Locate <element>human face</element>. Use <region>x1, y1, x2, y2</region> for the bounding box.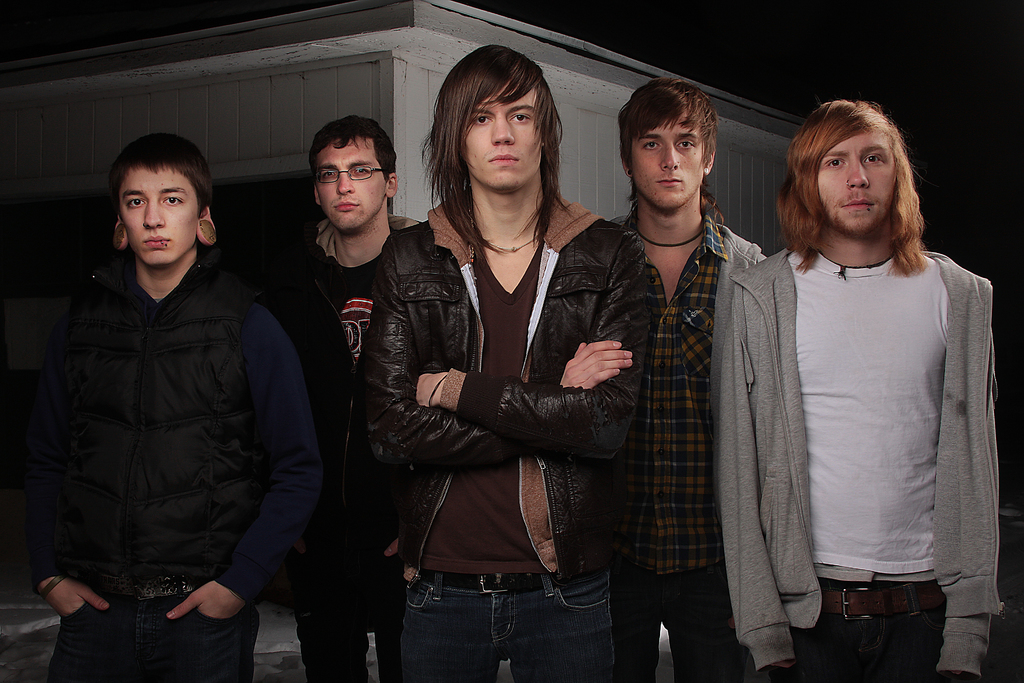
<region>634, 120, 704, 206</region>.
